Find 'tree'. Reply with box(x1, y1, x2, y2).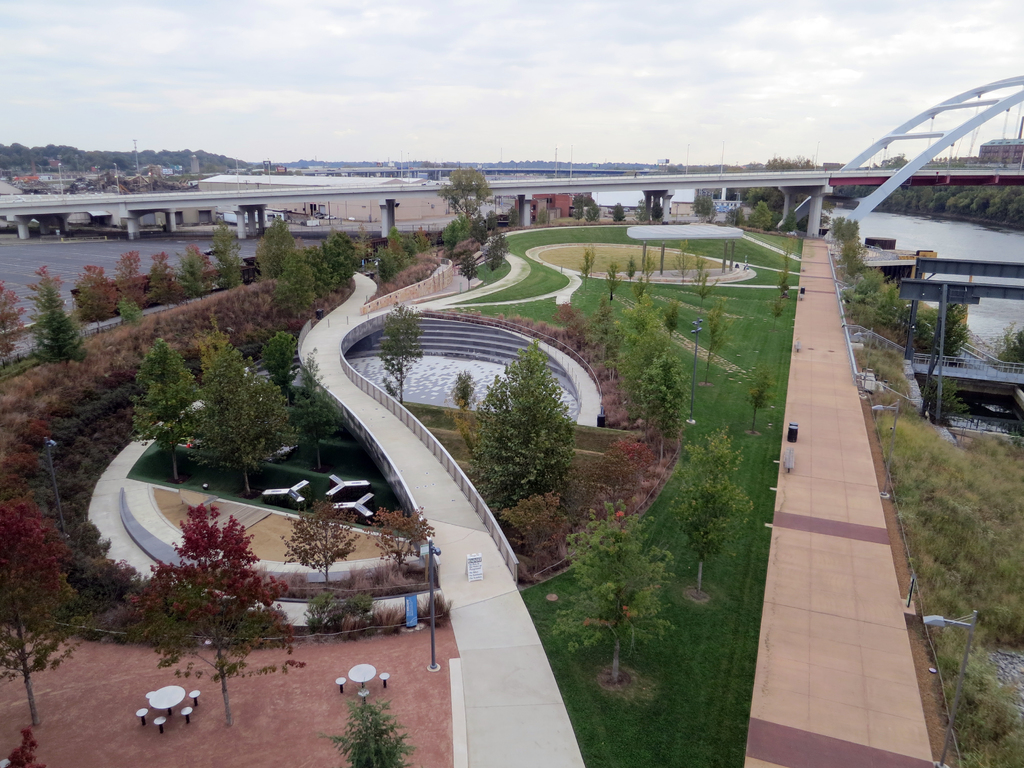
box(915, 294, 983, 360).
